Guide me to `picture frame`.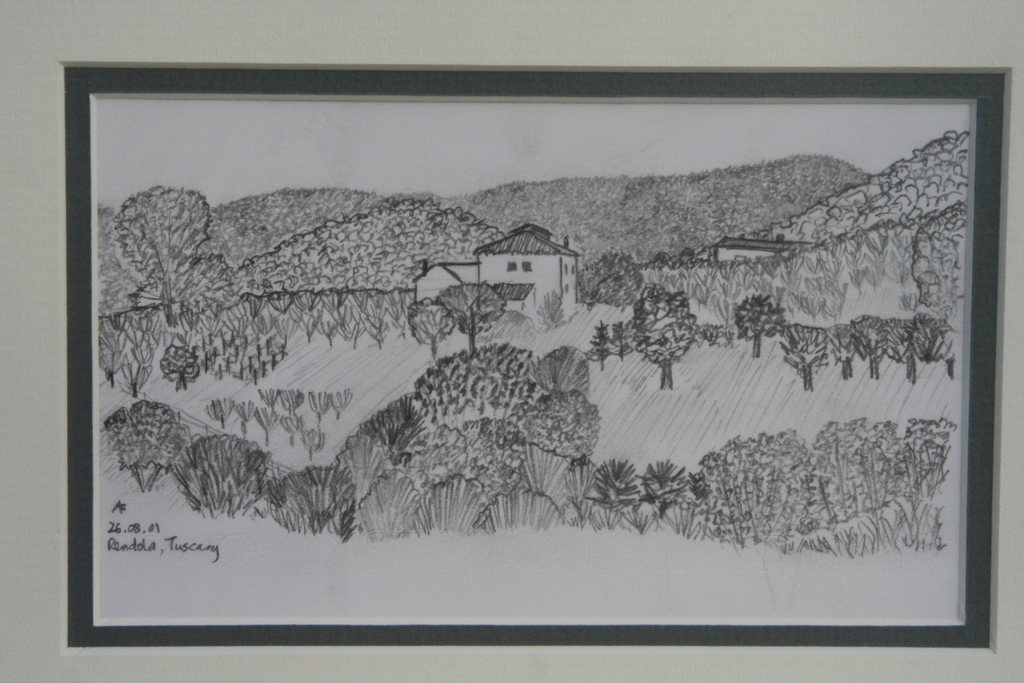
Guidance: [left=37, top=43, right=1022, bottom=654].
